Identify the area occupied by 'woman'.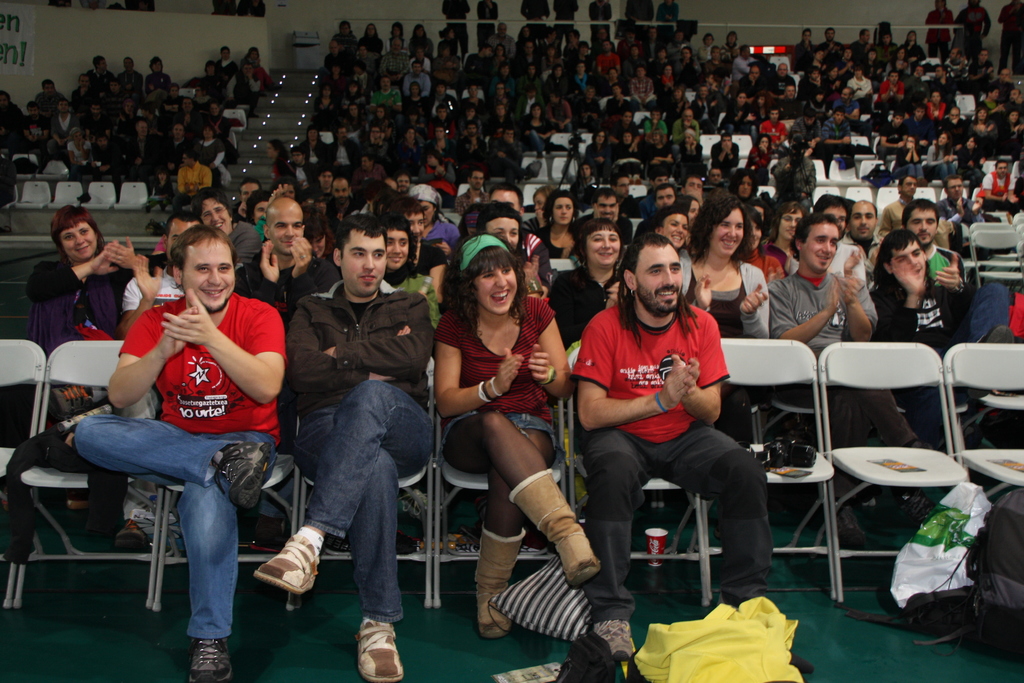
Area: bbox=(266, 137, 295, 187).
